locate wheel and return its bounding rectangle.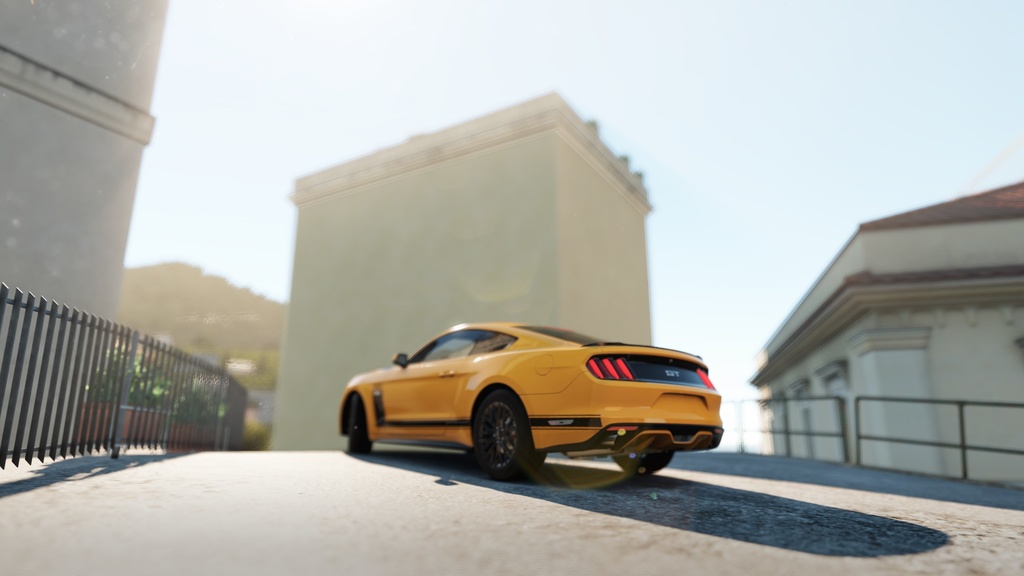
610, 449, 671, 479.
